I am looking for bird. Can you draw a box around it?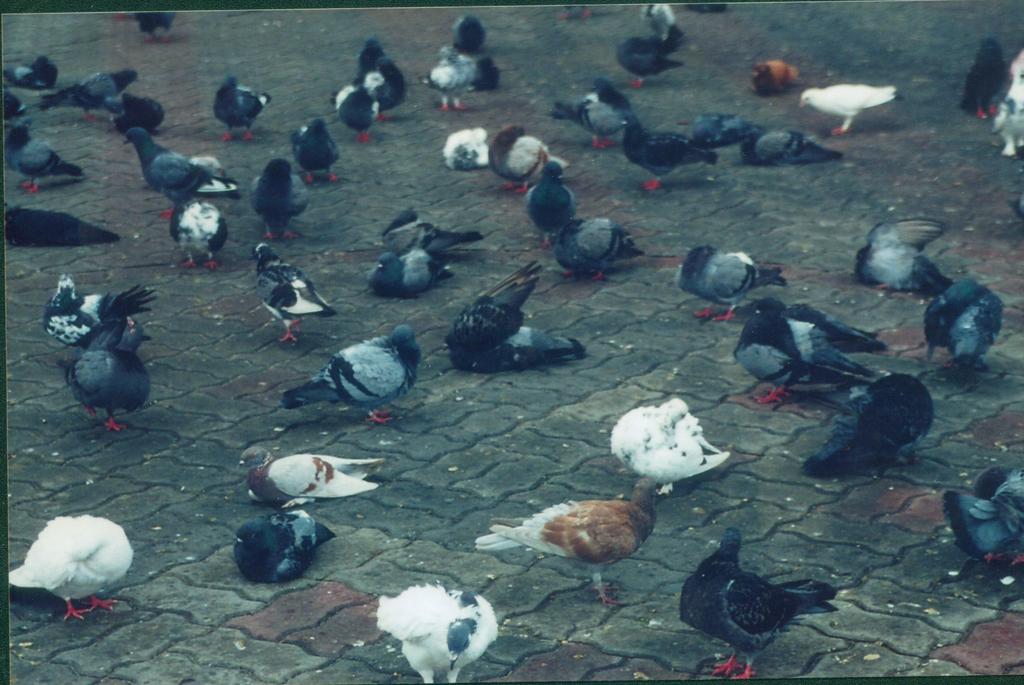
Sure, the bounding box is box(3, 515, 140, 615).
